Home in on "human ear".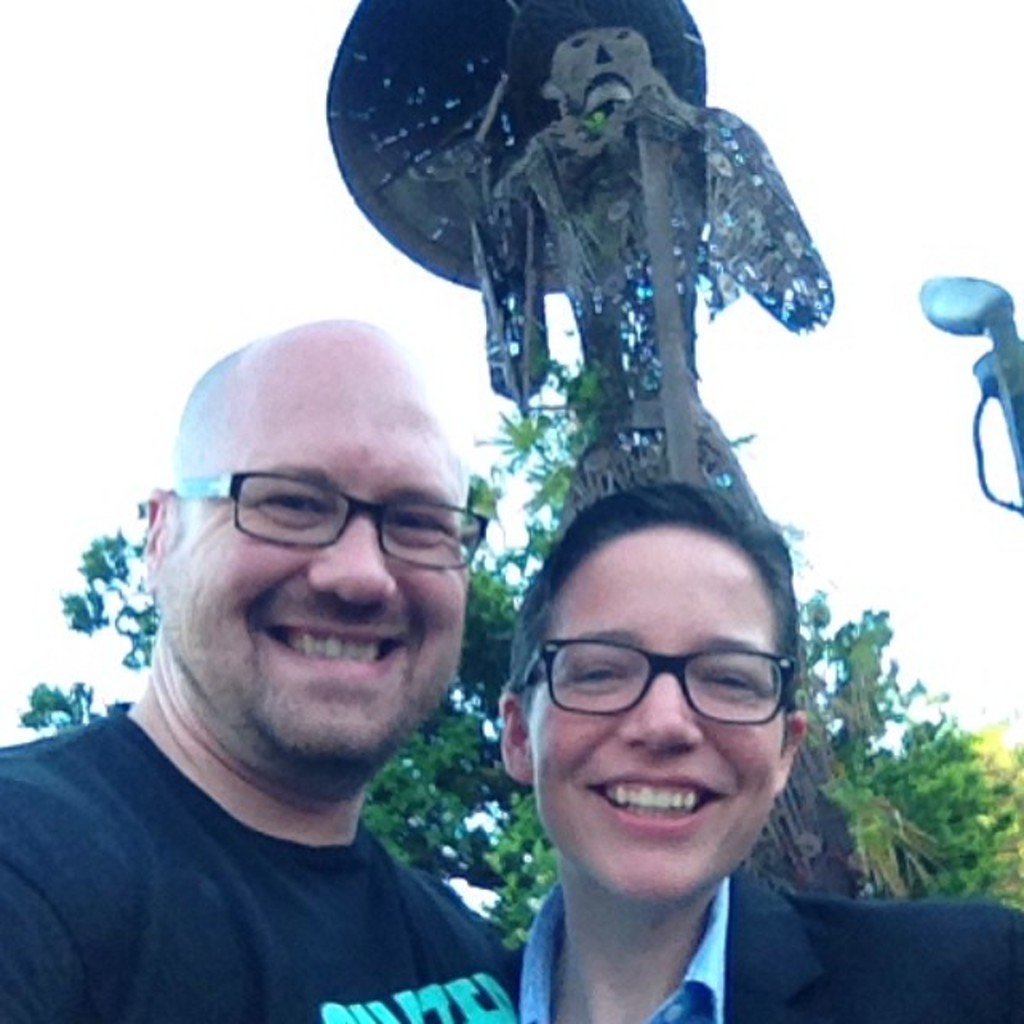
Homed in at [x1=146, y1=486, x2=168, y2=590].
